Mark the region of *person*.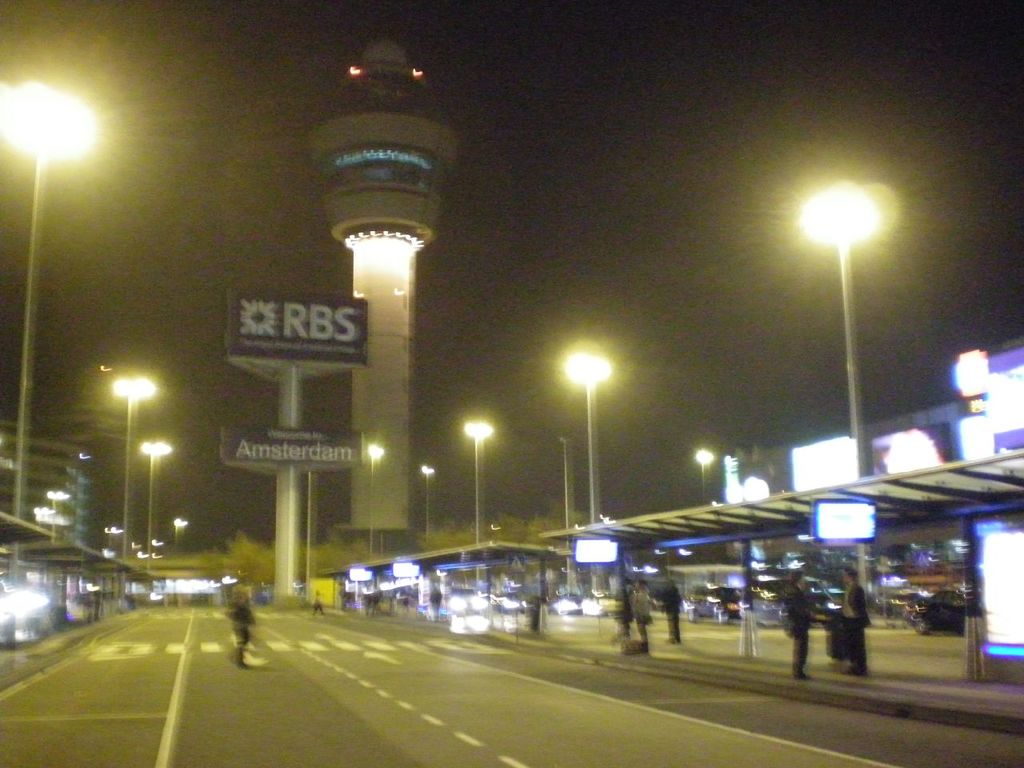
Region: <box>226,574,262,670</box>.
